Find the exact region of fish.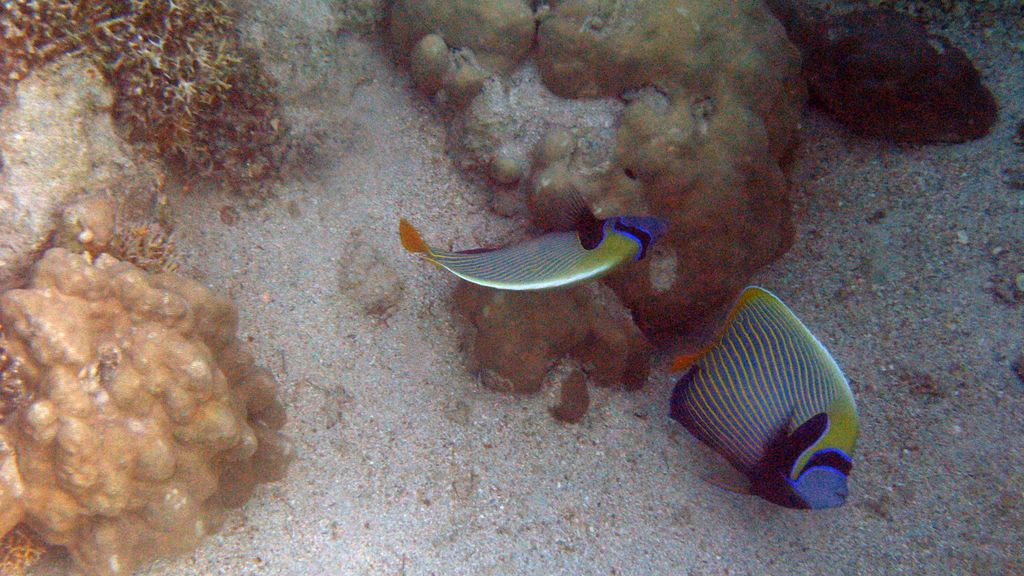
Exact region: bbox(666, 277, 863, 514).
